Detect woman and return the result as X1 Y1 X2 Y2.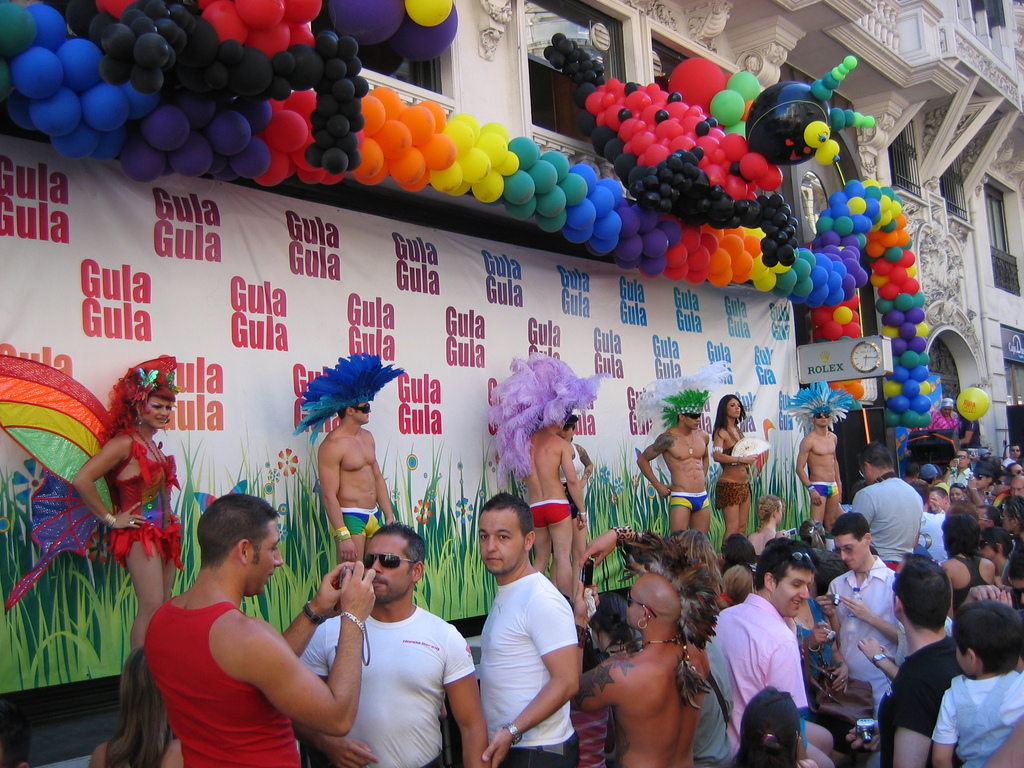
787 591 851 703.
